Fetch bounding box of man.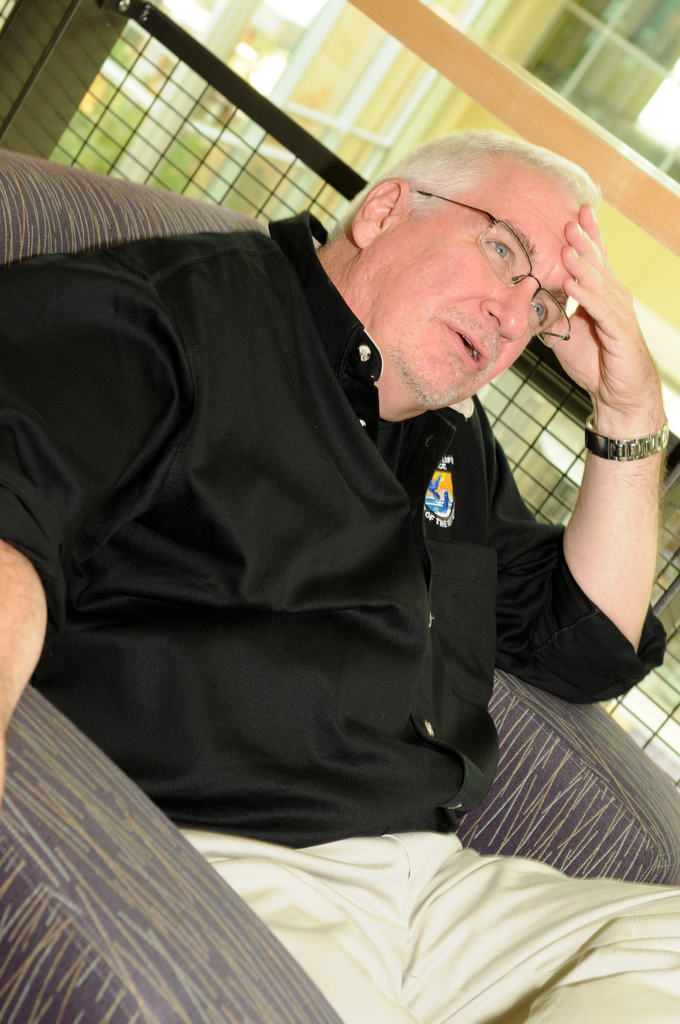
Bbox: 0, 115, 679, 1023.
